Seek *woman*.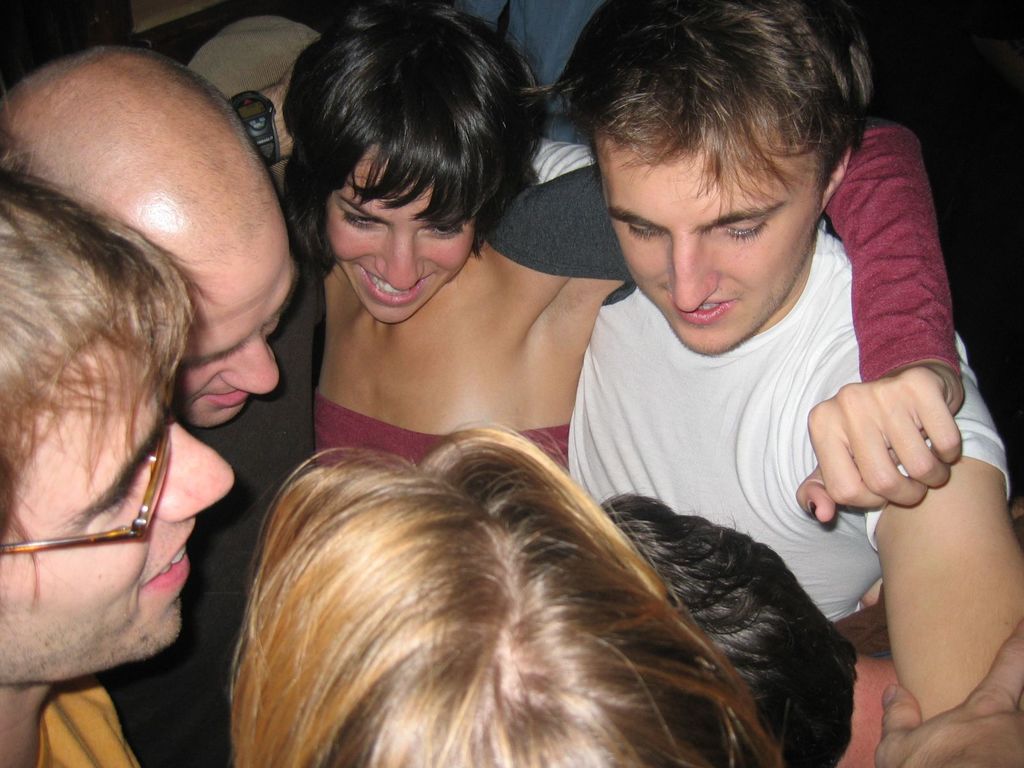
{"x1": 231, "y1": 419, "x2": 781, "y2": 767}.
